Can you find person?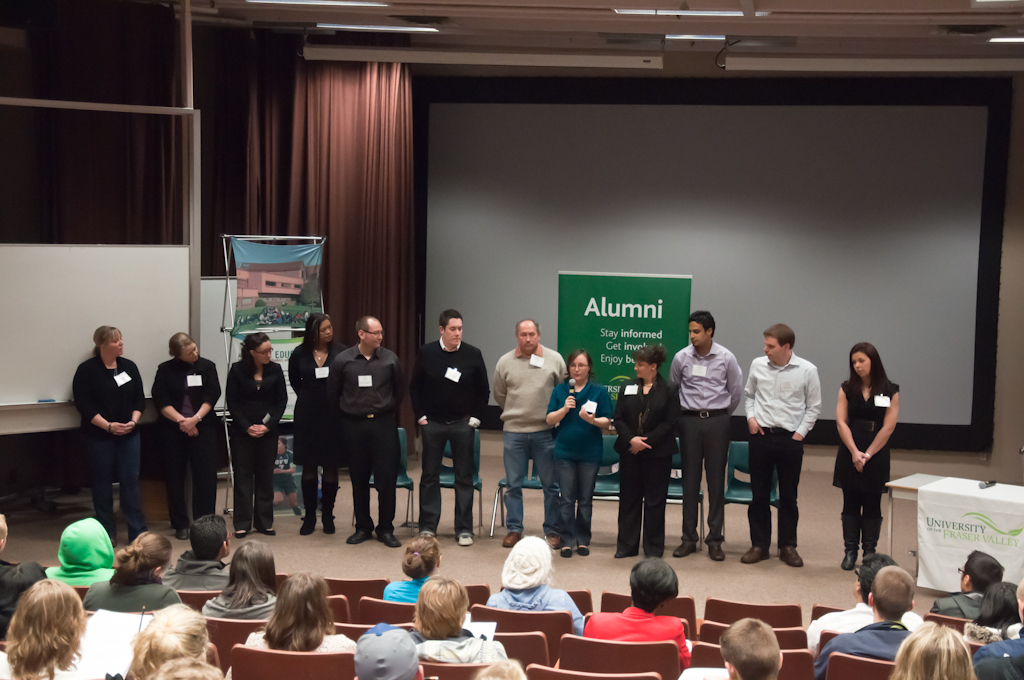
Yes, bounding box: (x1=324, y1=314, x2=404, y2=547).
